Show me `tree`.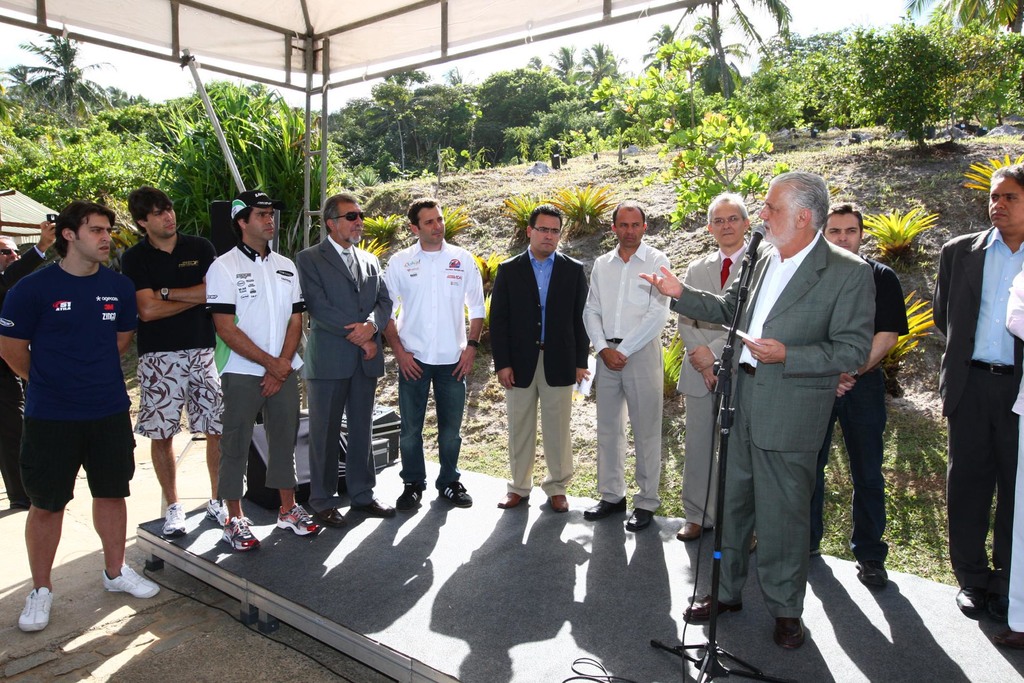
`tree` is here: Rect(0, 27, 131, 131).
